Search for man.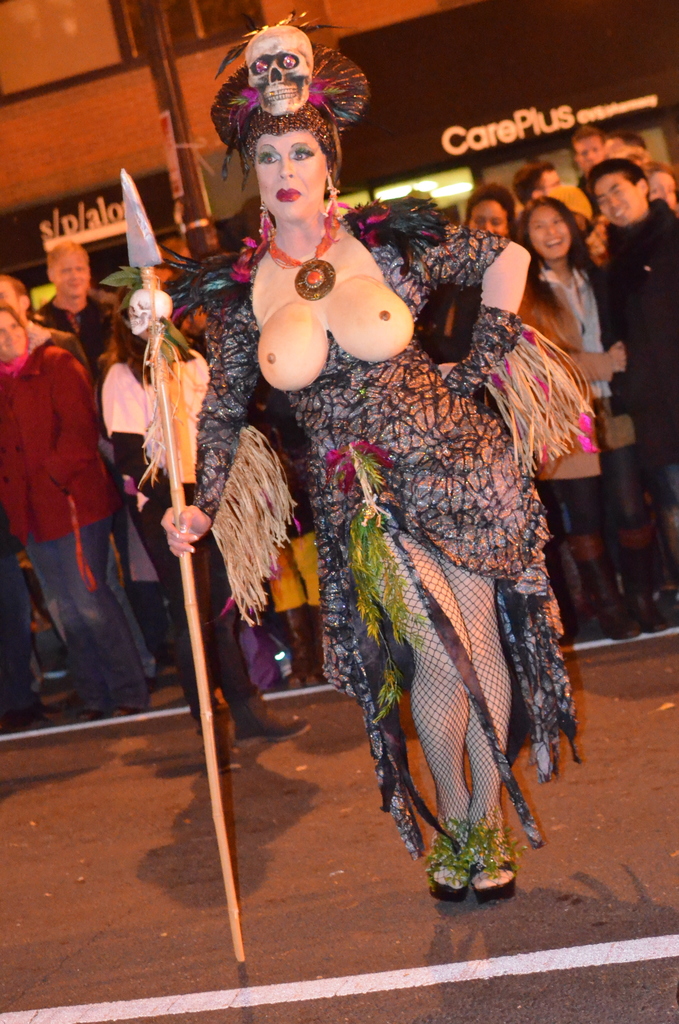
Found at (left=590, top=155, right=678, bottom=576).
